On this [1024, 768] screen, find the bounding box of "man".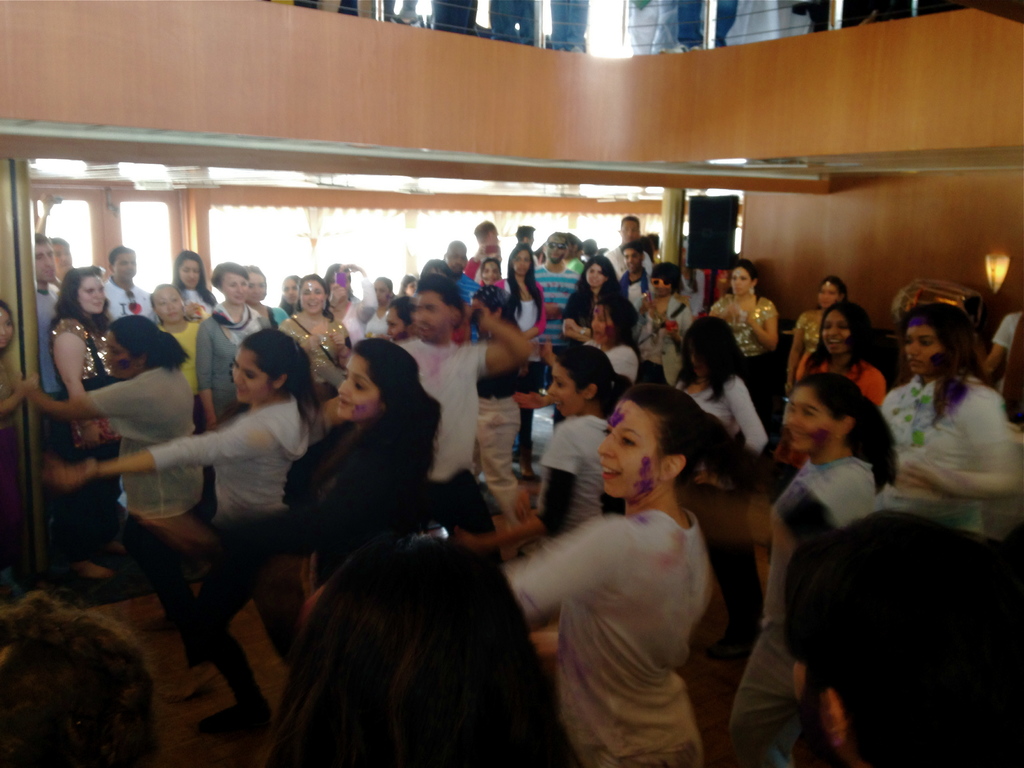
Bounding box: (102, 246, 160, 325).
